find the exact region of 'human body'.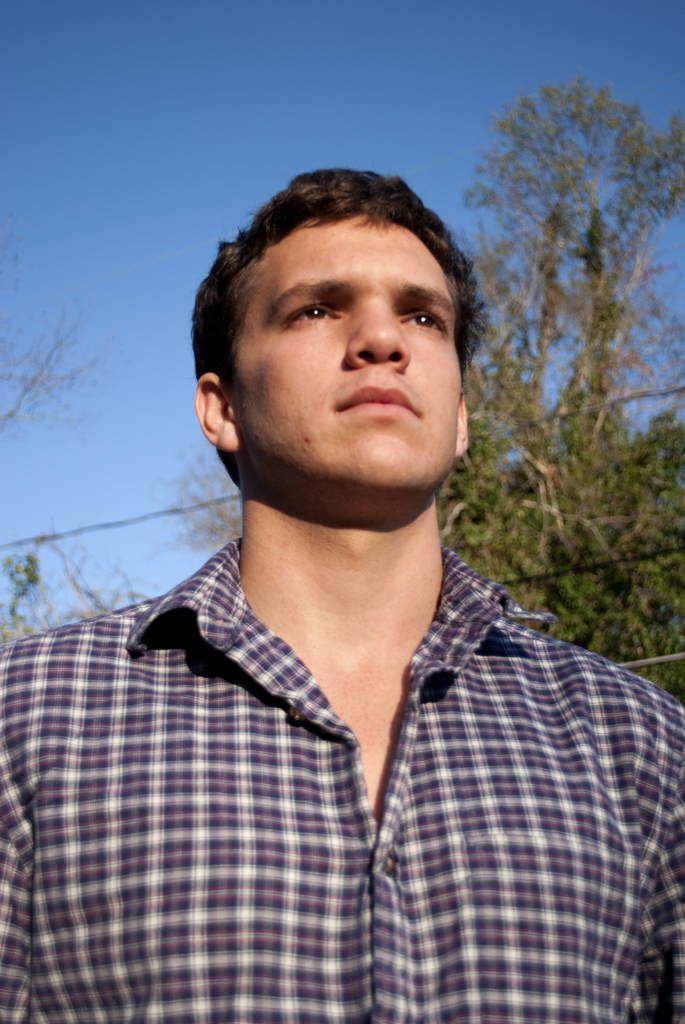
Exact region: x1=0 y1=164 x2=684 y2=1023.
